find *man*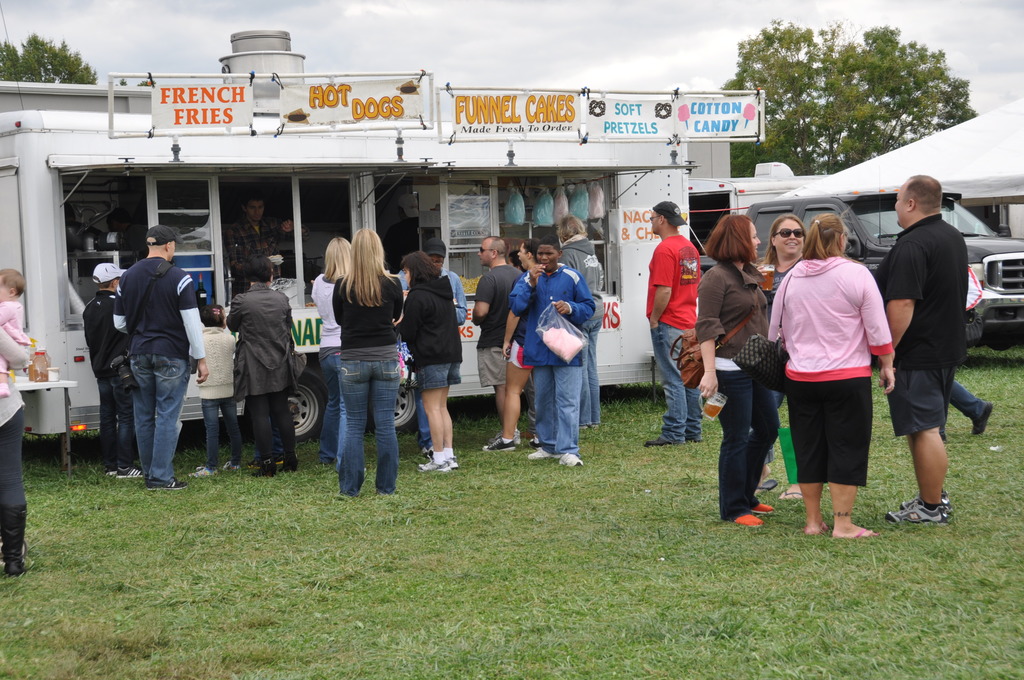
(x1=874, y1=176, x2=966, y2=526)
